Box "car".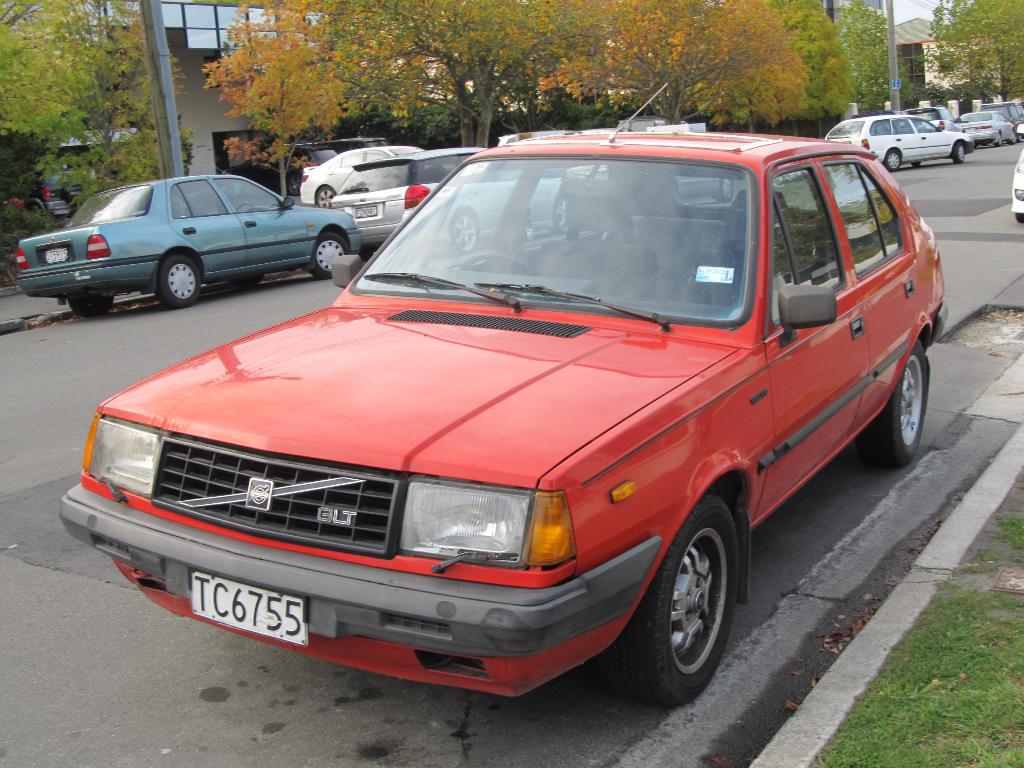
[328,146,575,264].
